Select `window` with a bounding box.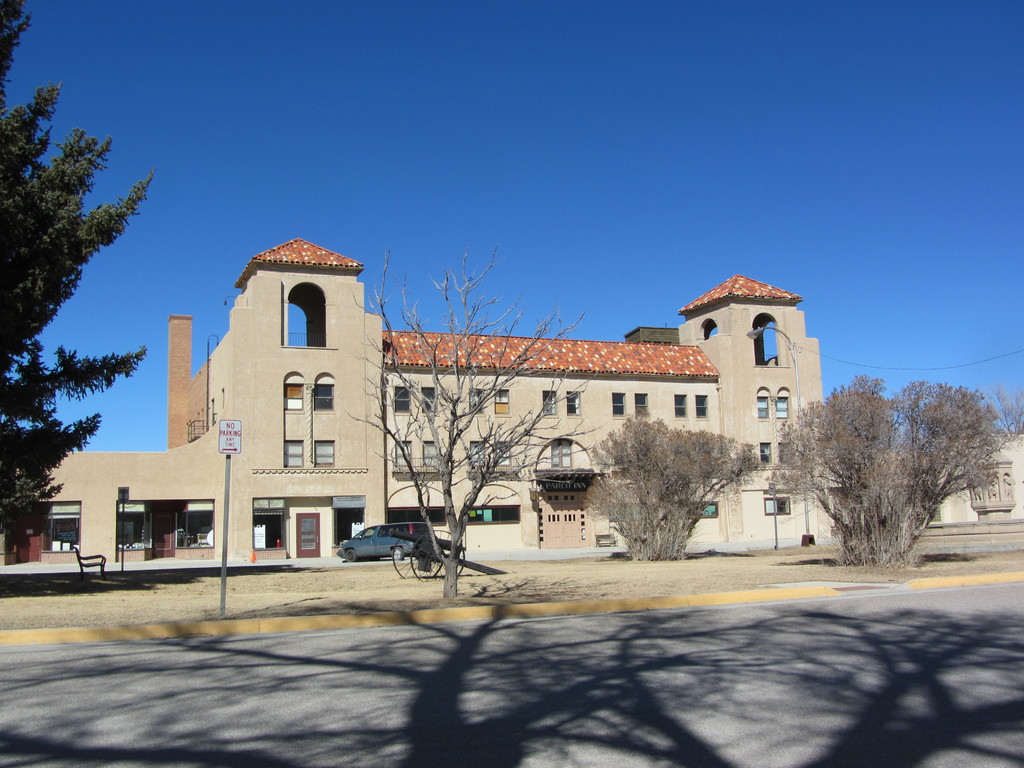
crop(563, 442, 572, 467).
